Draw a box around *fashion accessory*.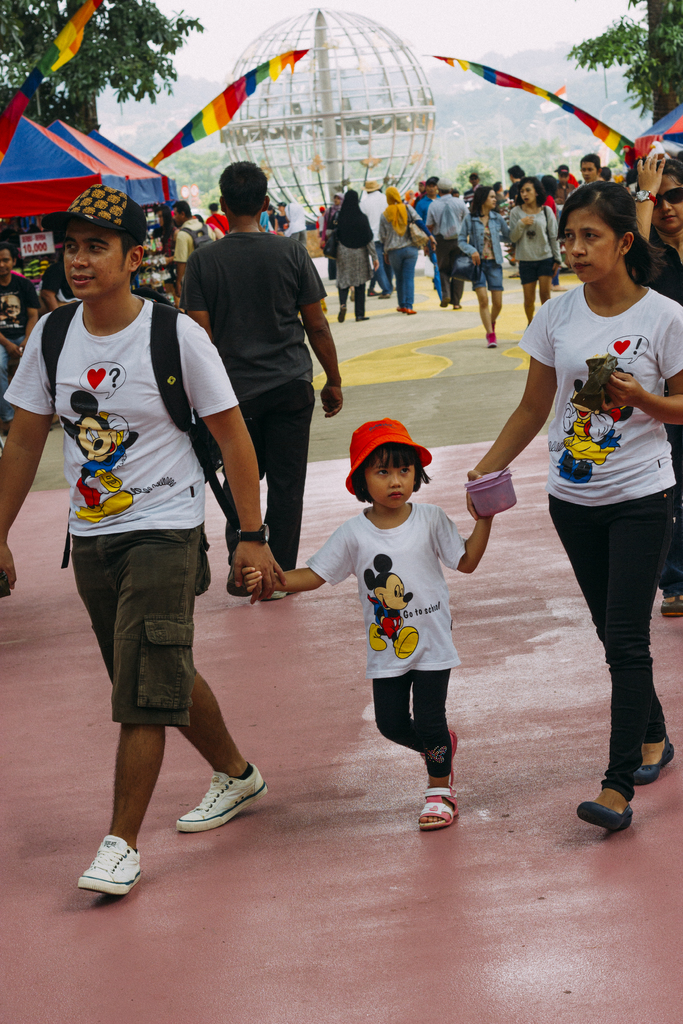
select_region(42, 184, 157, 255).
